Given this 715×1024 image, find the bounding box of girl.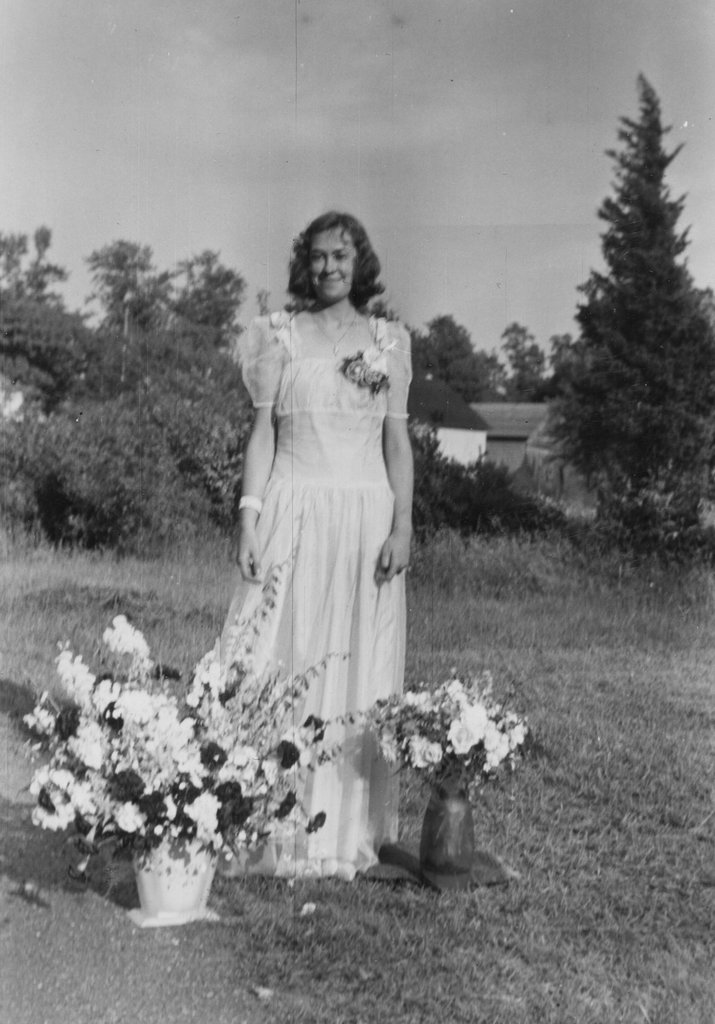
x1=183 y1=202 x2=417 y2=877.
